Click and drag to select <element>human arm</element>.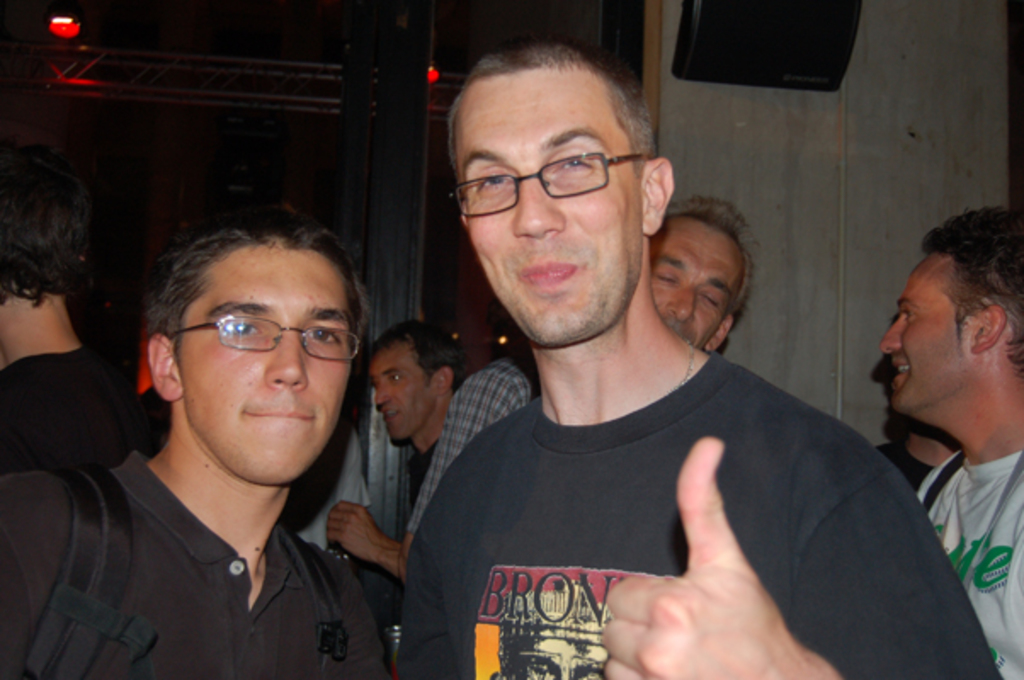
Selection: <bbox>602, 433, 1004, 678</bbox>.
